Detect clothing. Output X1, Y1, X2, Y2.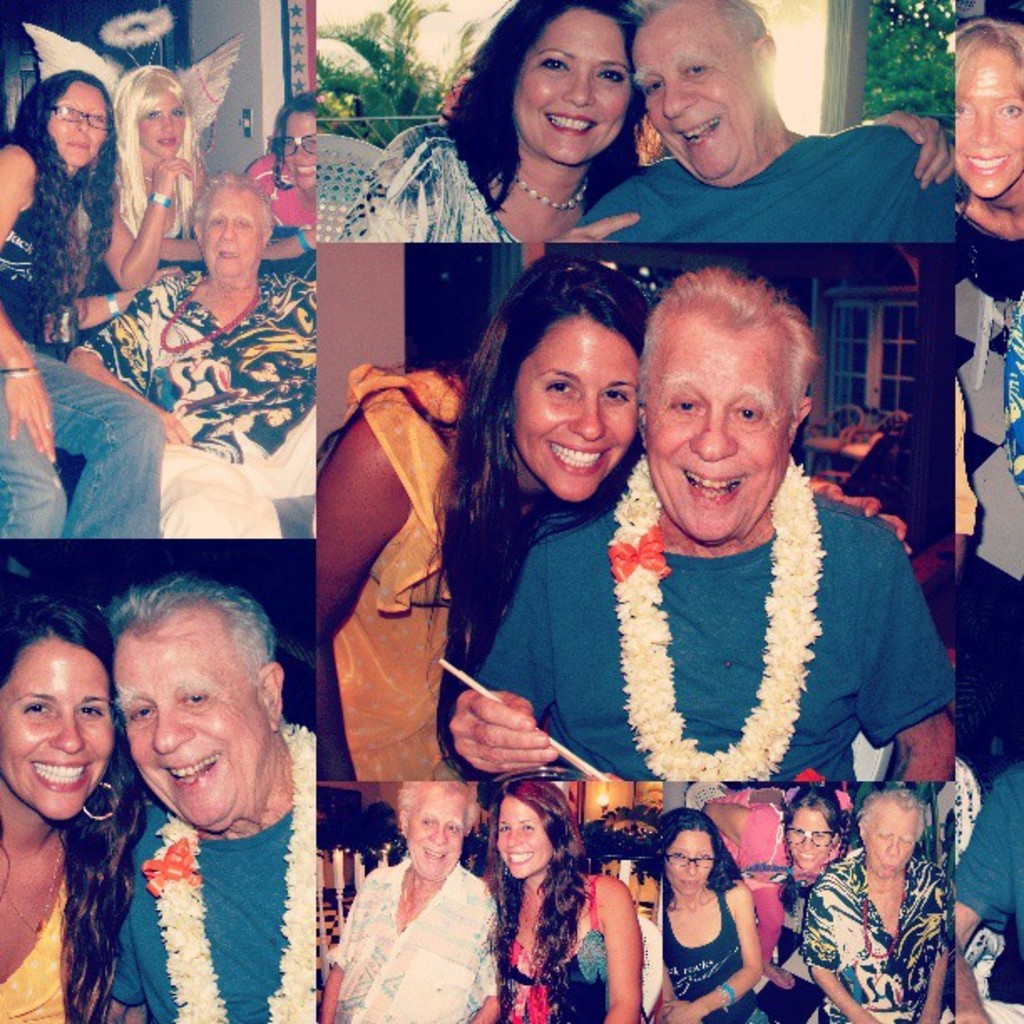
0, 167, 161, 542.
